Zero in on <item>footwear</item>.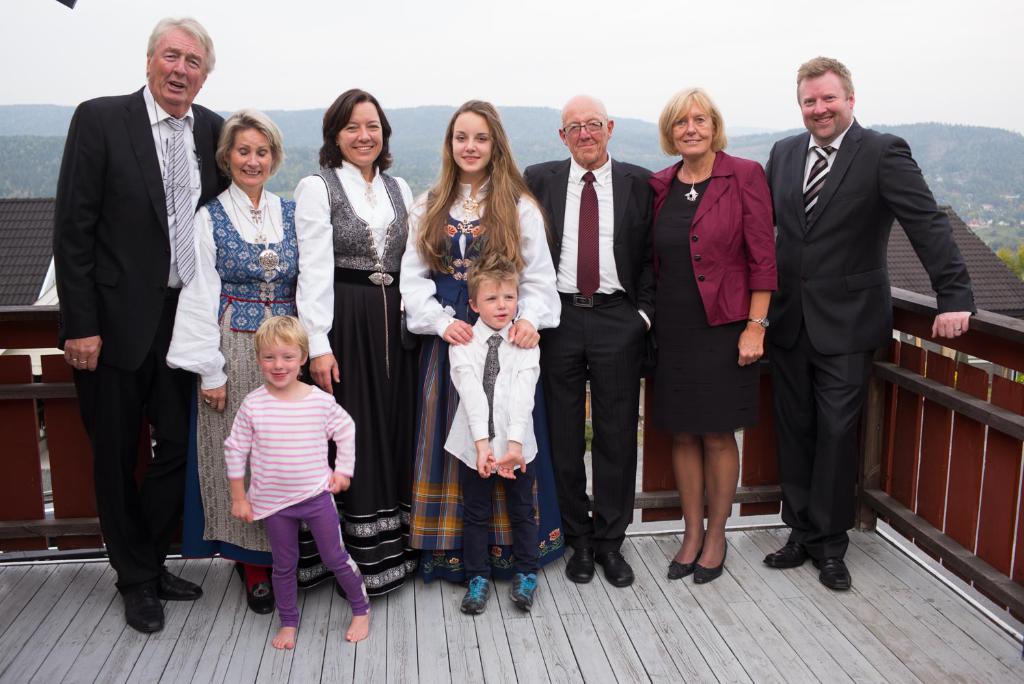
Zeroed in: (x1=605, y1=551, x2=625, y2=586).
